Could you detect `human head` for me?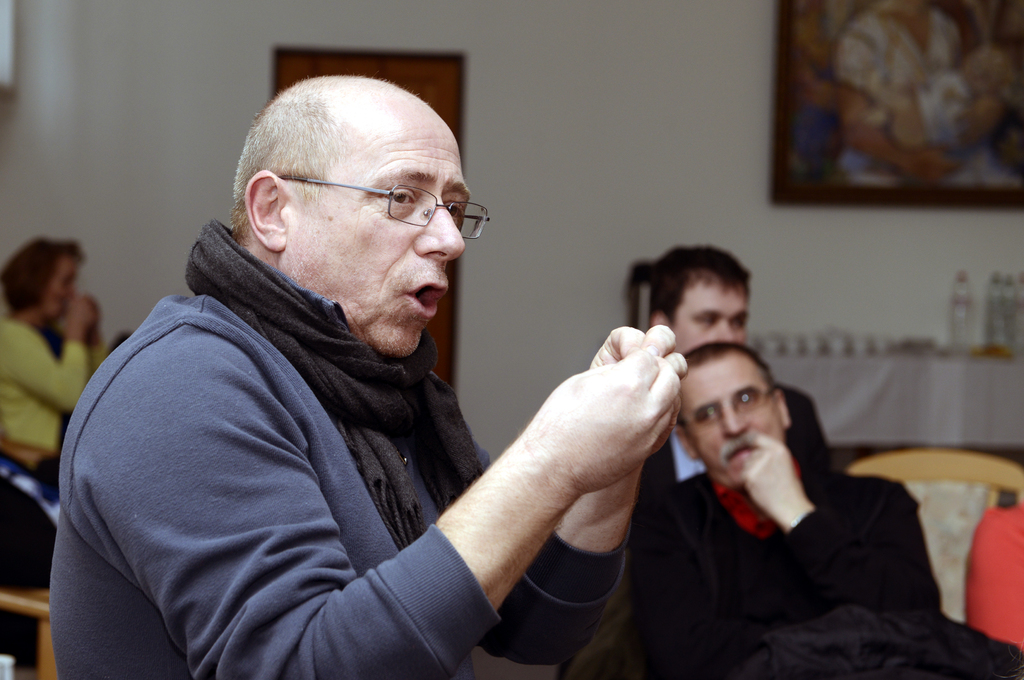
Detection result: 675/341/794/487.
